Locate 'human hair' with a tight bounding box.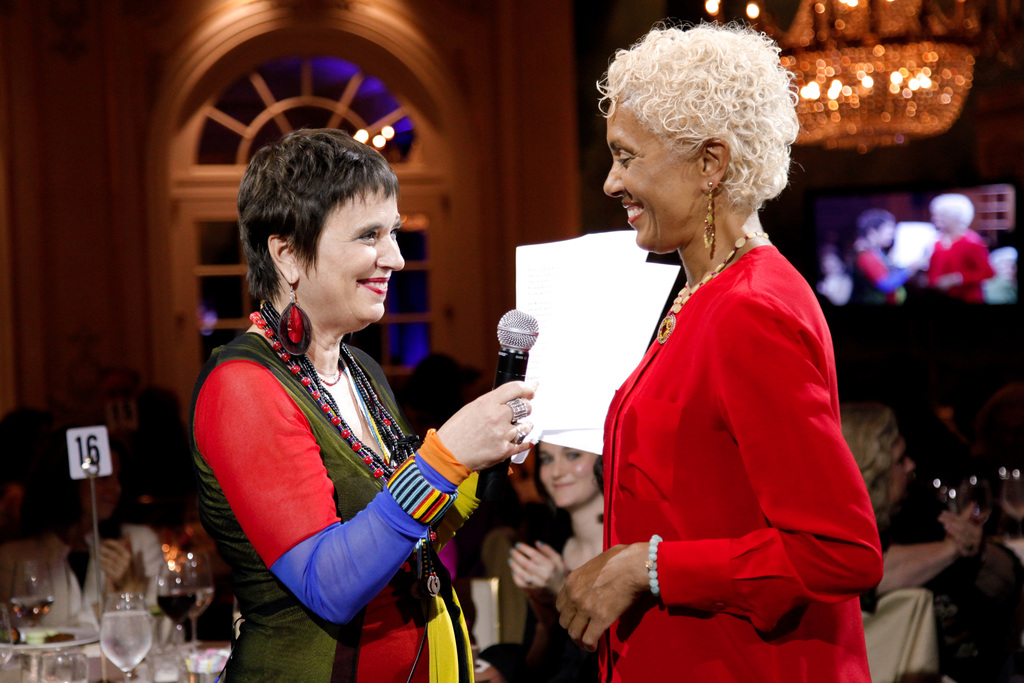
[589, 31, 790, 200].
